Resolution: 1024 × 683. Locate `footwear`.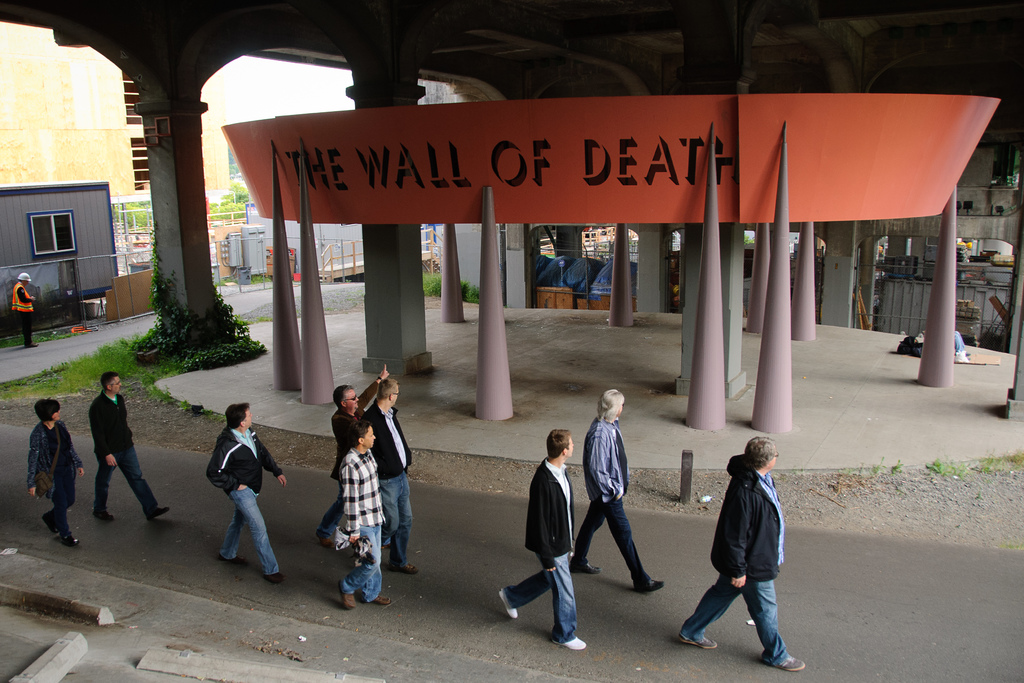
Rect(774, 652, 802, 675).
